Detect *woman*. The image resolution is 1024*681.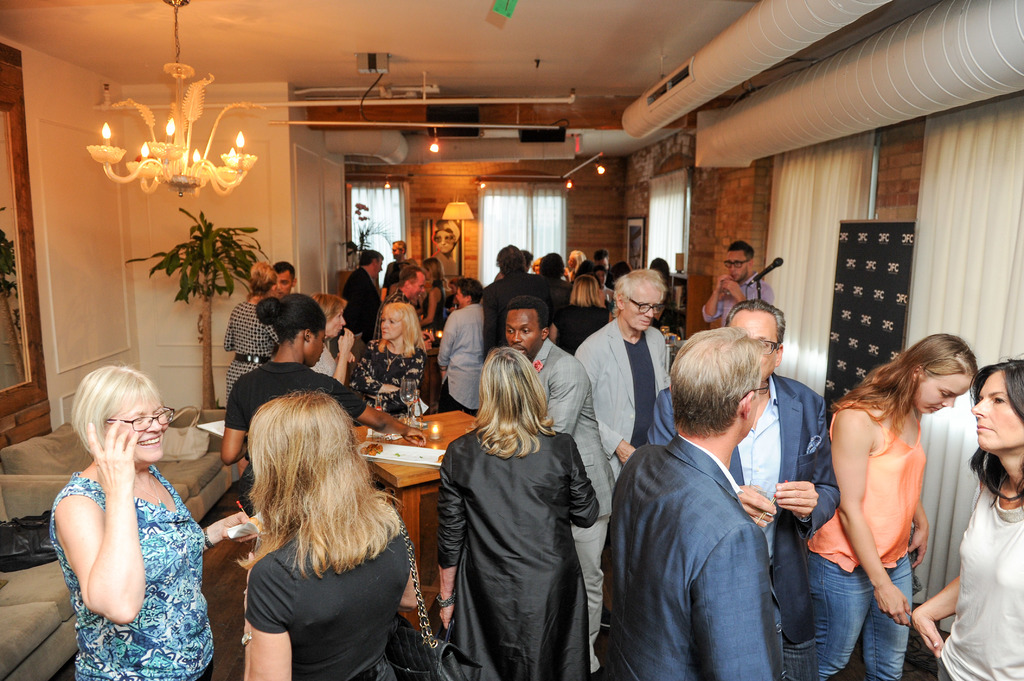
box(433, 278, 485, 410).
